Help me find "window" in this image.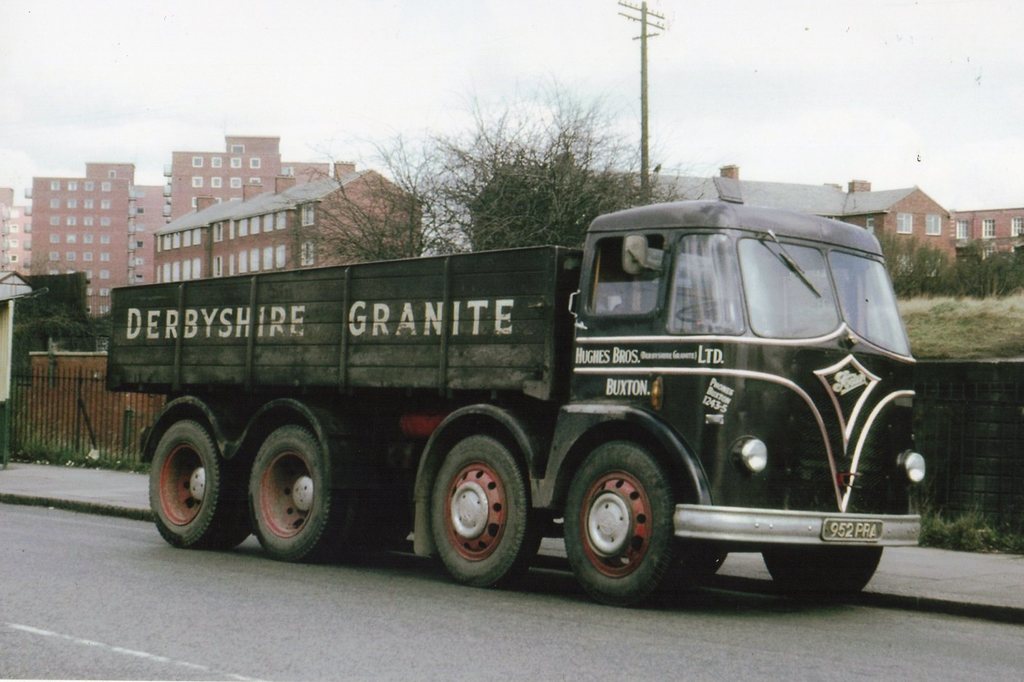
Found it: detection(276, 211, 287, 229).
